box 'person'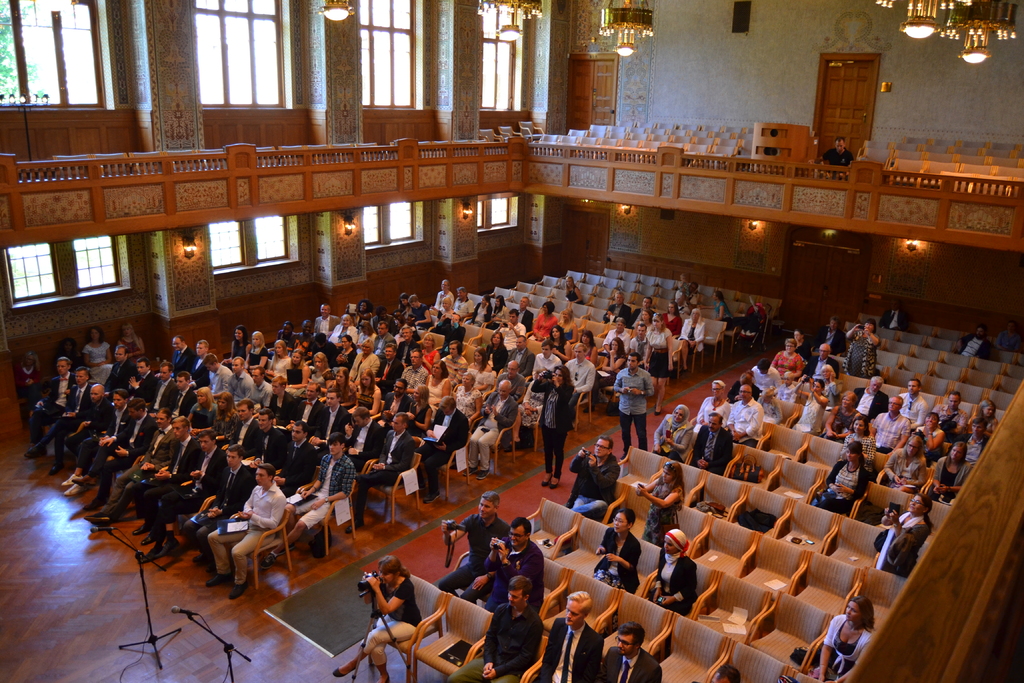
876, 491, 936, 572
